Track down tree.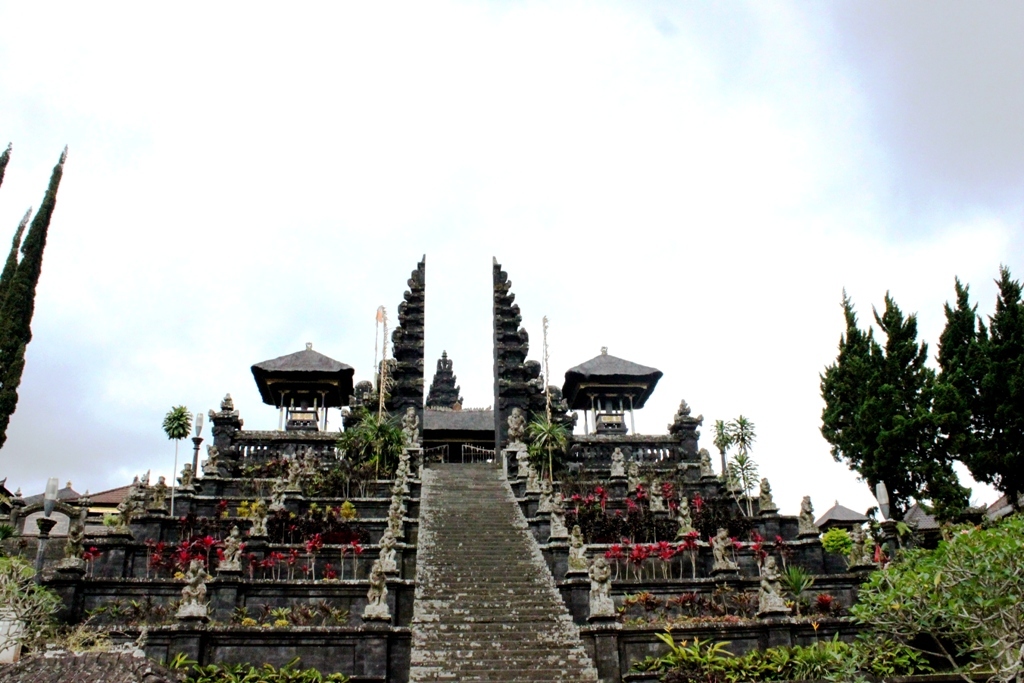
Tracked to [x1=706, y1=420, x2=735, y2=475].
